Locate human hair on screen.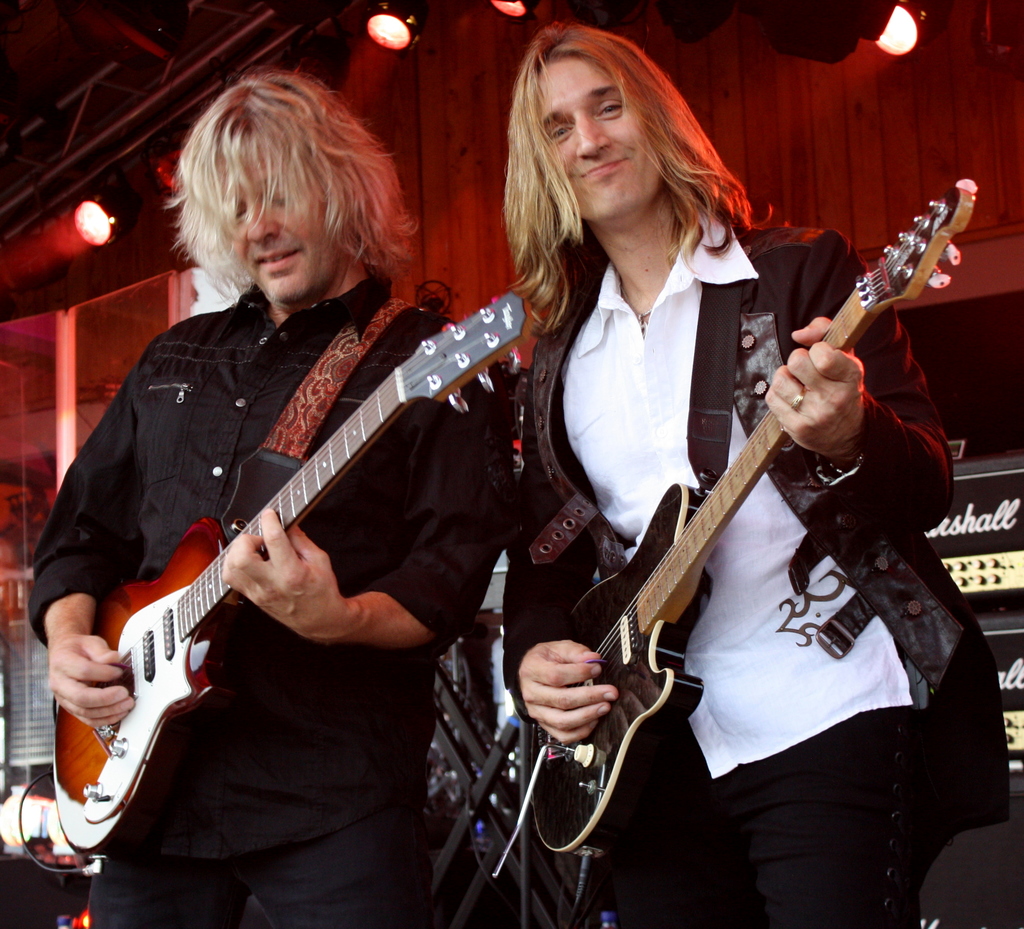
On screen at pyautogui.locateOnScreen(506, 19, 795, 340).
